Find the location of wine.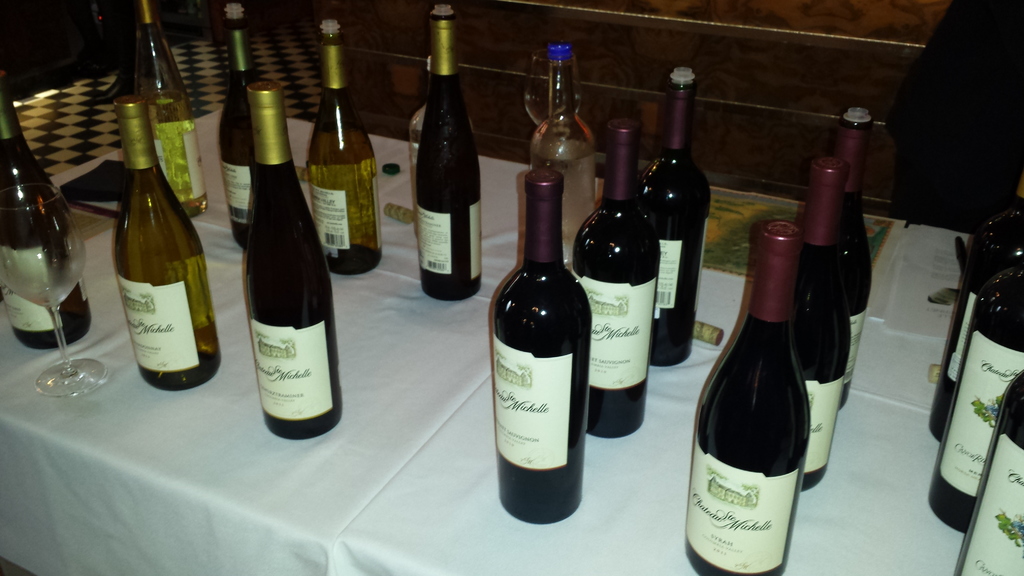
Location: bbox=(640, 63, 719, 366).
